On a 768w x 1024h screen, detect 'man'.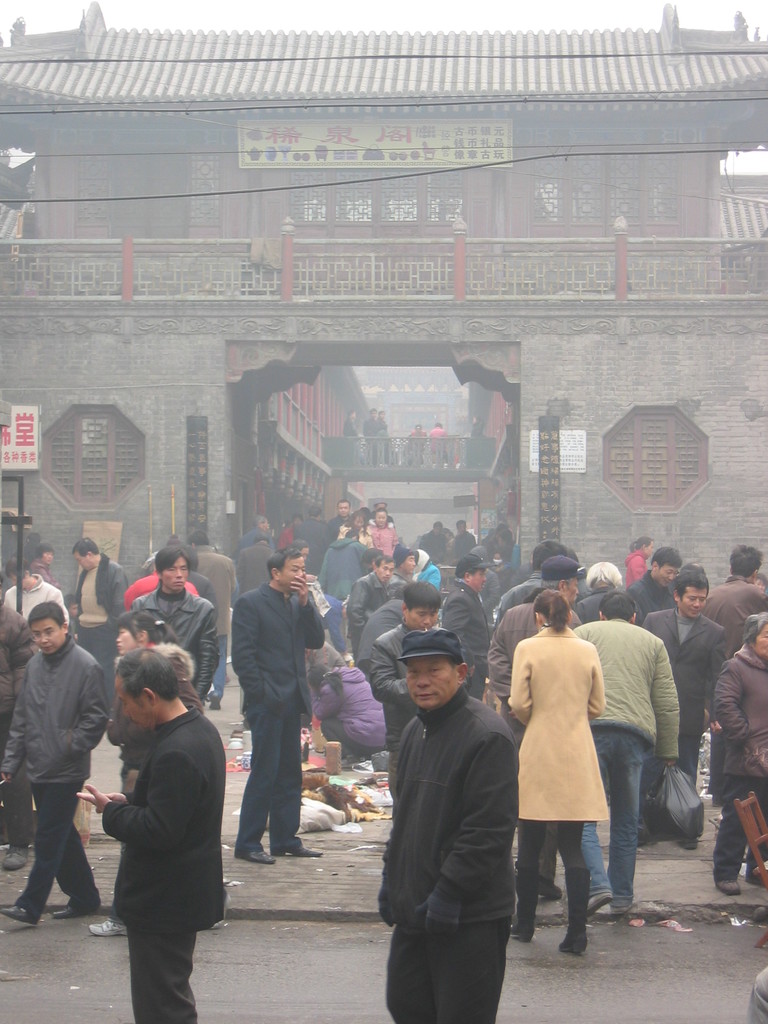
<box>502,542,570,598</box>.
